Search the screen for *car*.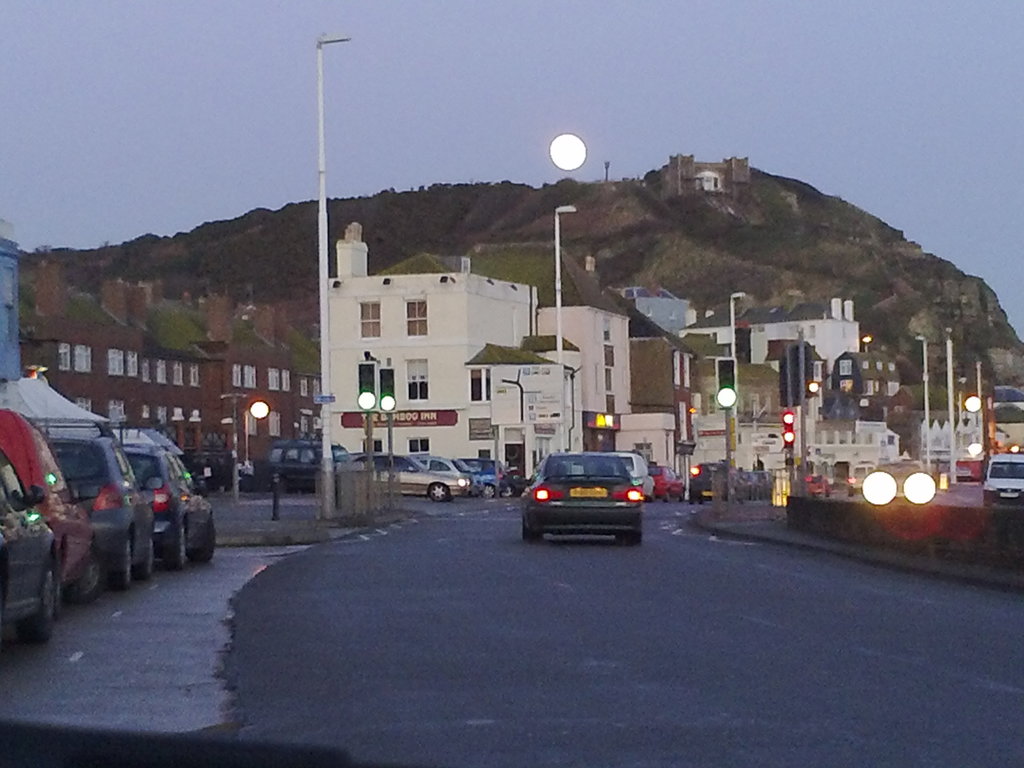
Found at Rect(986, 451, 1023, 508).
